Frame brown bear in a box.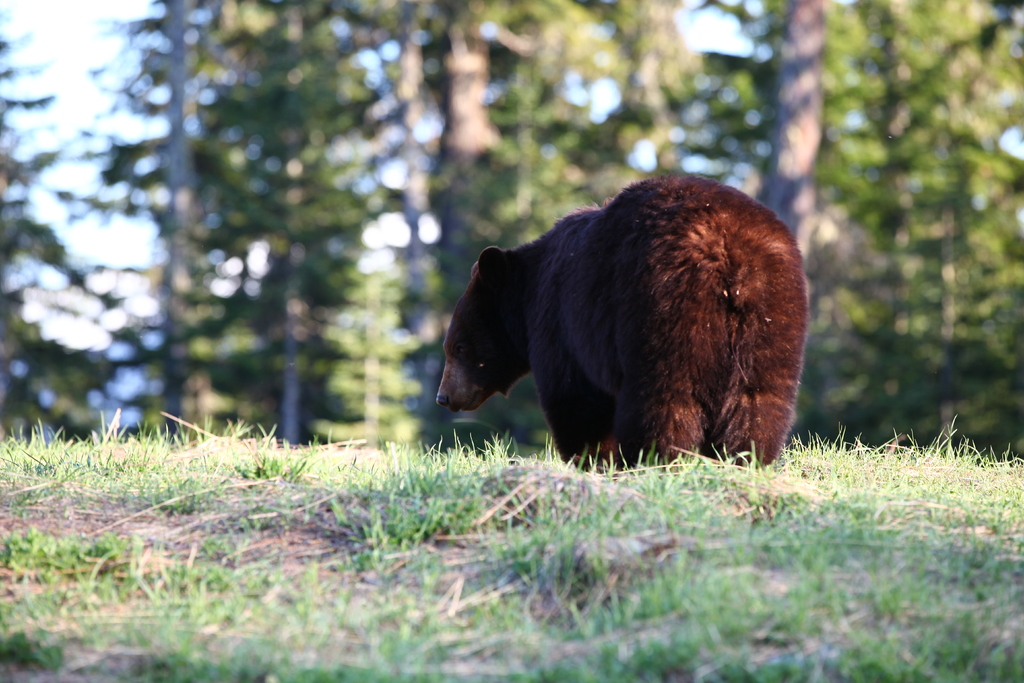
432 174 804 468.
